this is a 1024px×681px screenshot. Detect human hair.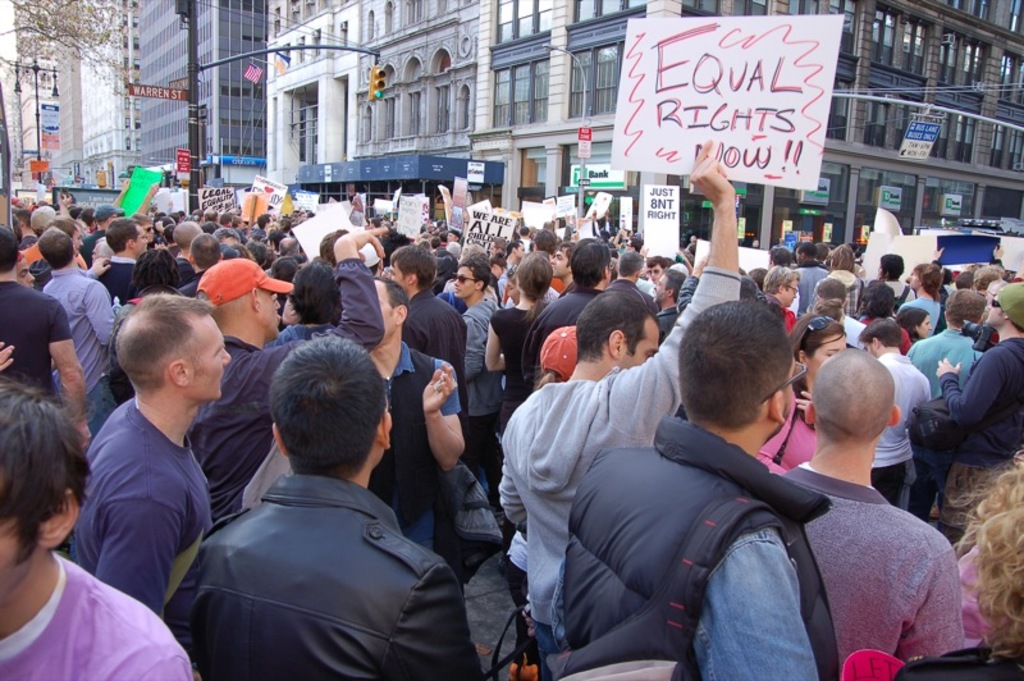
box(369, 274, 413, 316).
